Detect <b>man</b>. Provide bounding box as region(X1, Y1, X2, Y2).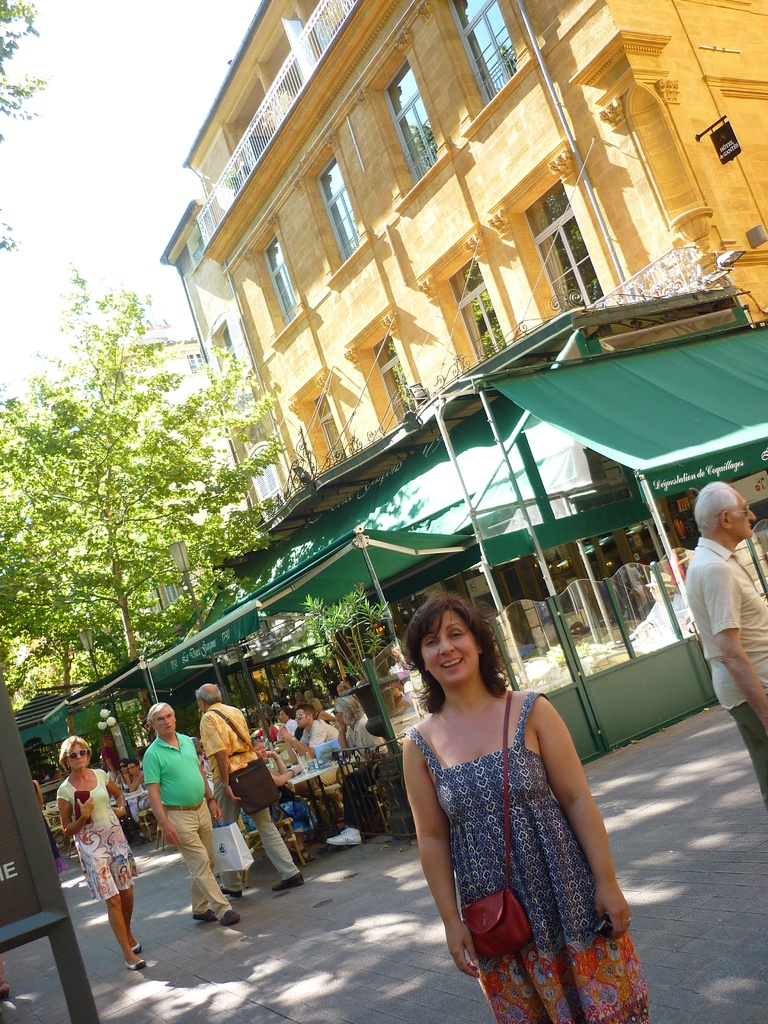
region(194, 676, 303, 895).
